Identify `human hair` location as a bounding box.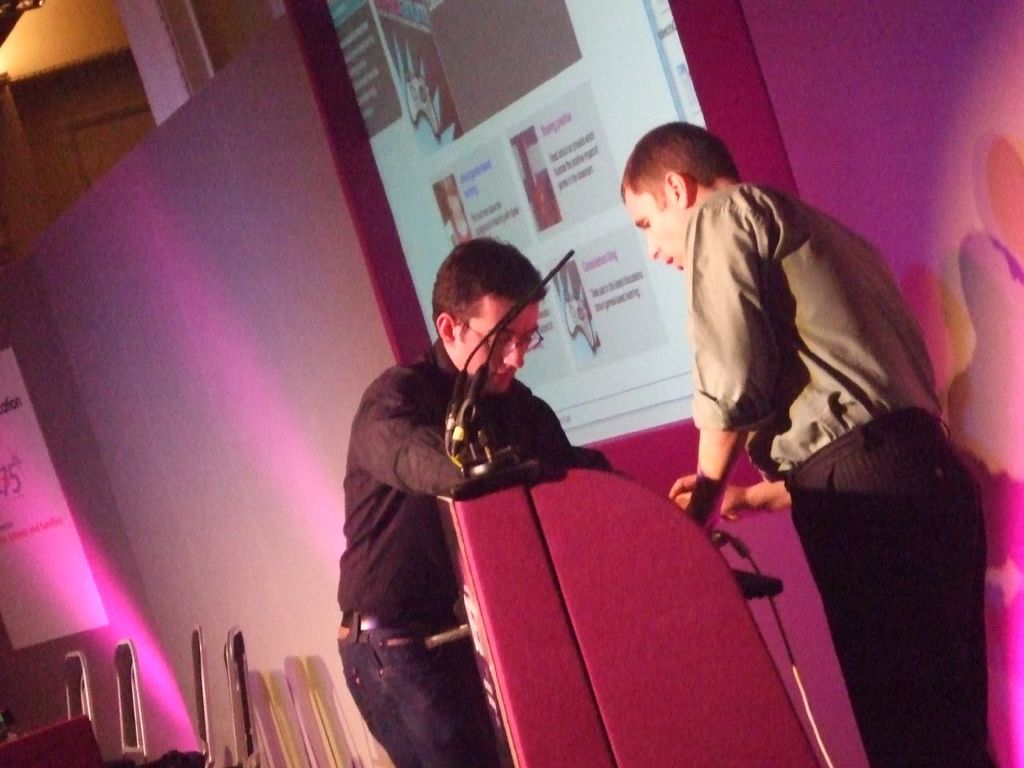
(616, 120, 738, 202).
